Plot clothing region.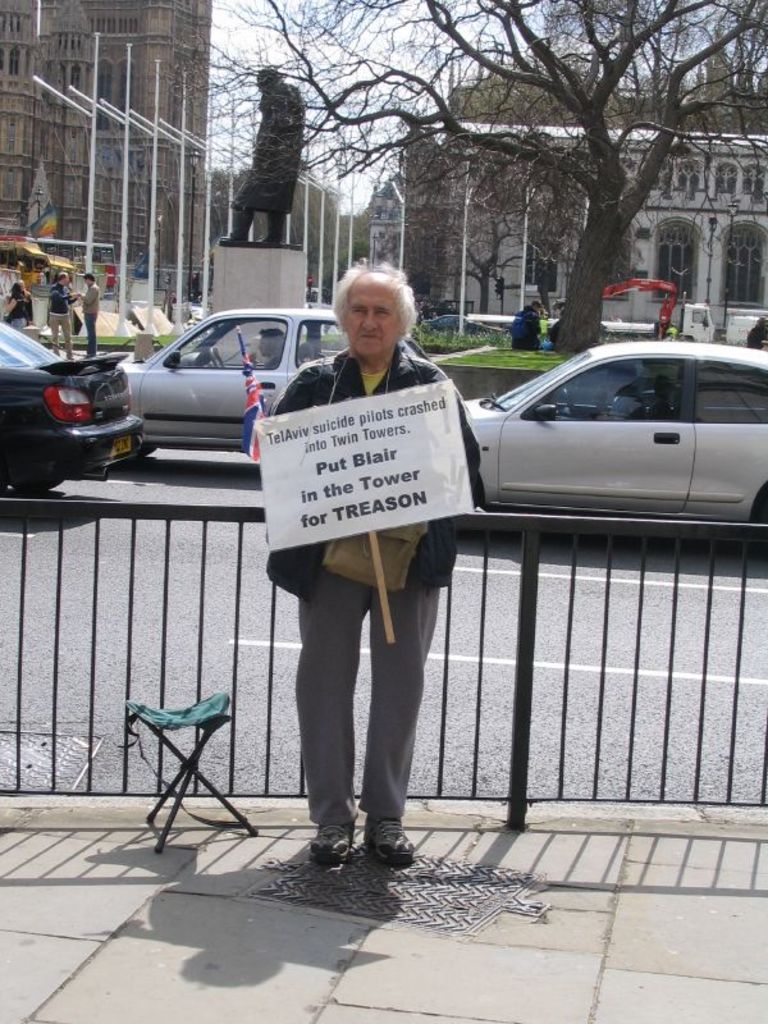
Plotted at rect(20, 288, 35, 321).
